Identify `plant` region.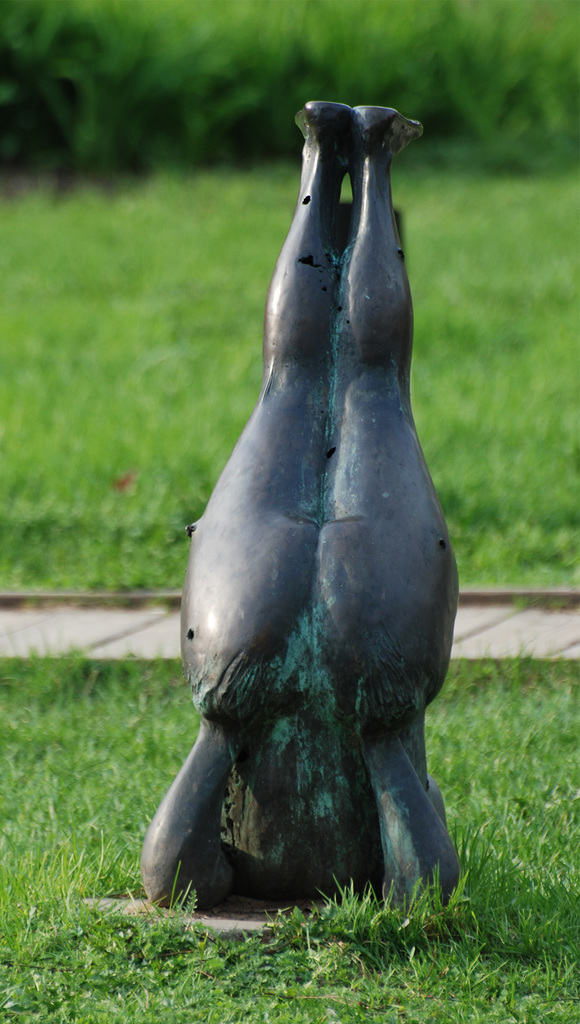
Region: bbox(0, 0, 579, 188).
